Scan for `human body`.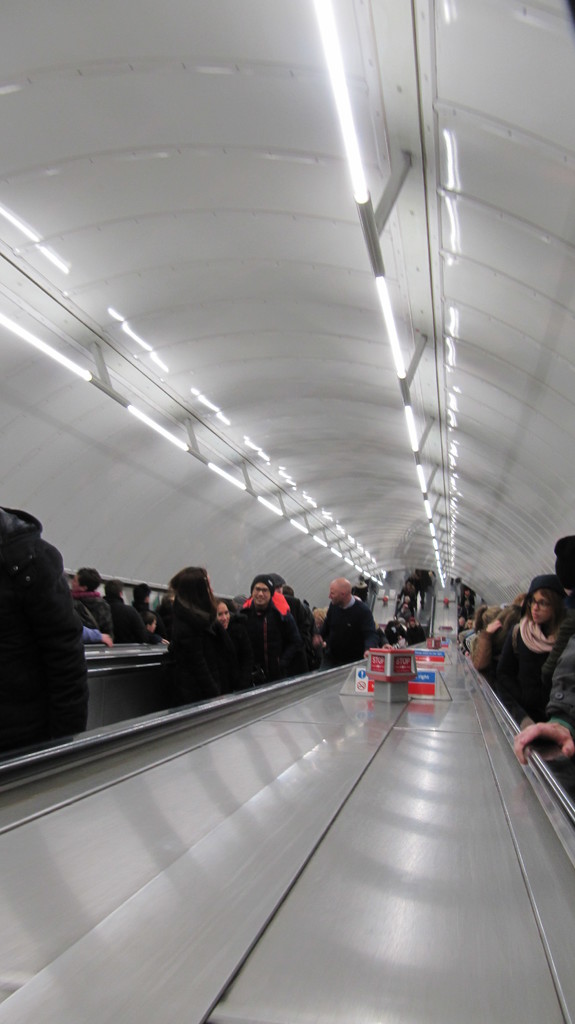
Scan result: (231,573,304,694).
